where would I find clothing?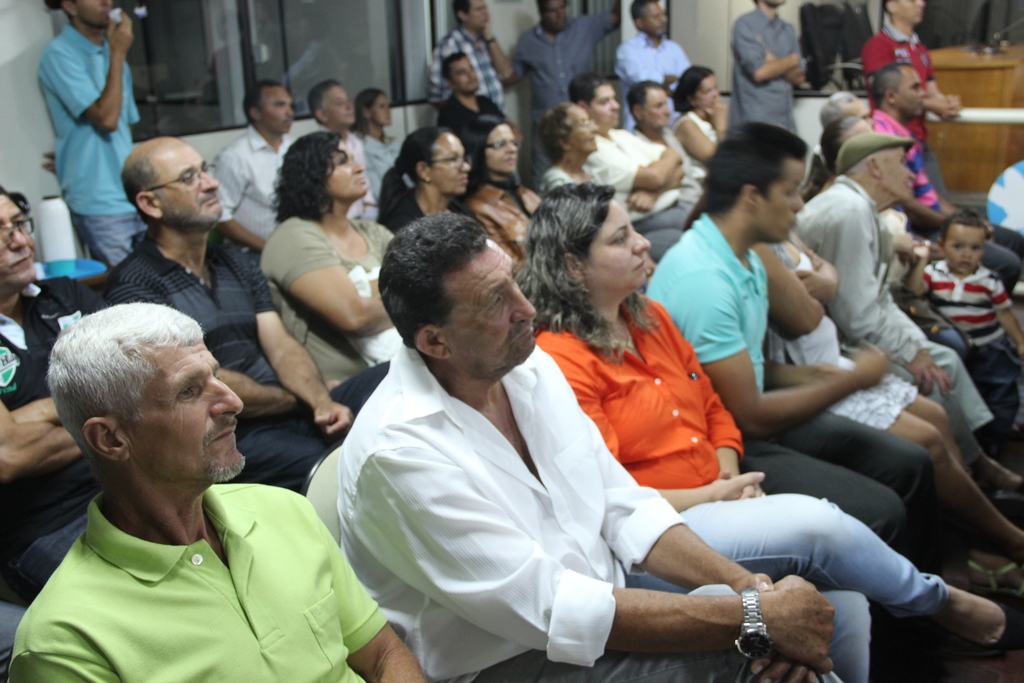
At left=735, top=1, right=797, bottom=129.
